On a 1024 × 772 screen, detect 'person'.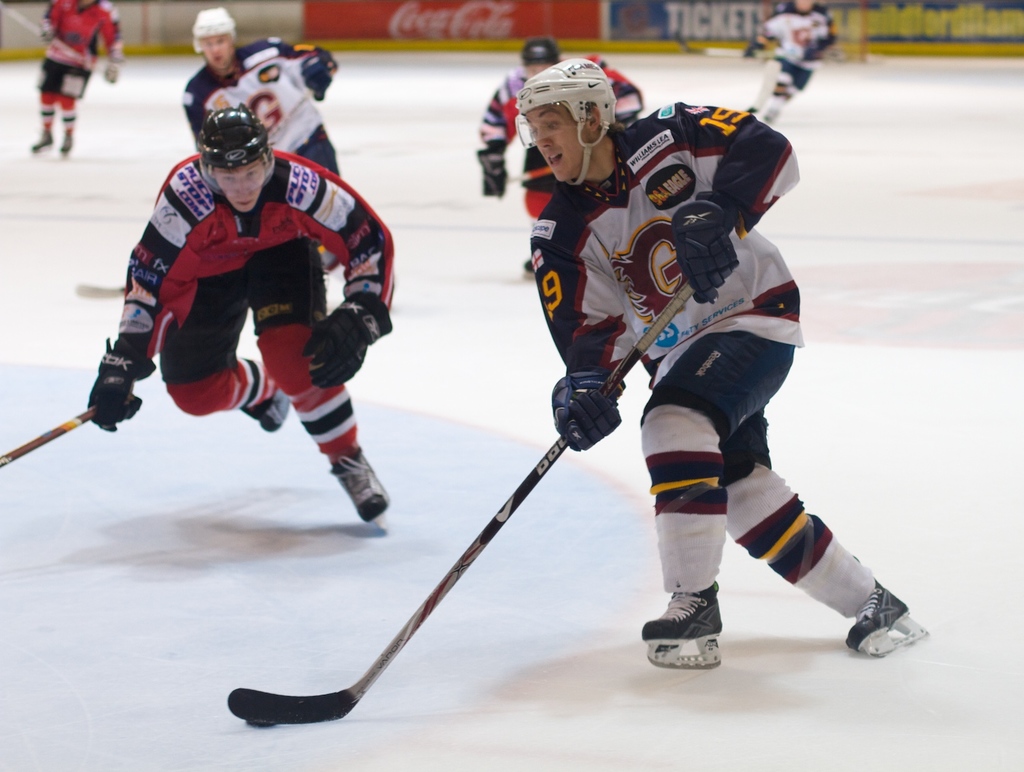
(left=520, top=55, right=908, bottom=648).
